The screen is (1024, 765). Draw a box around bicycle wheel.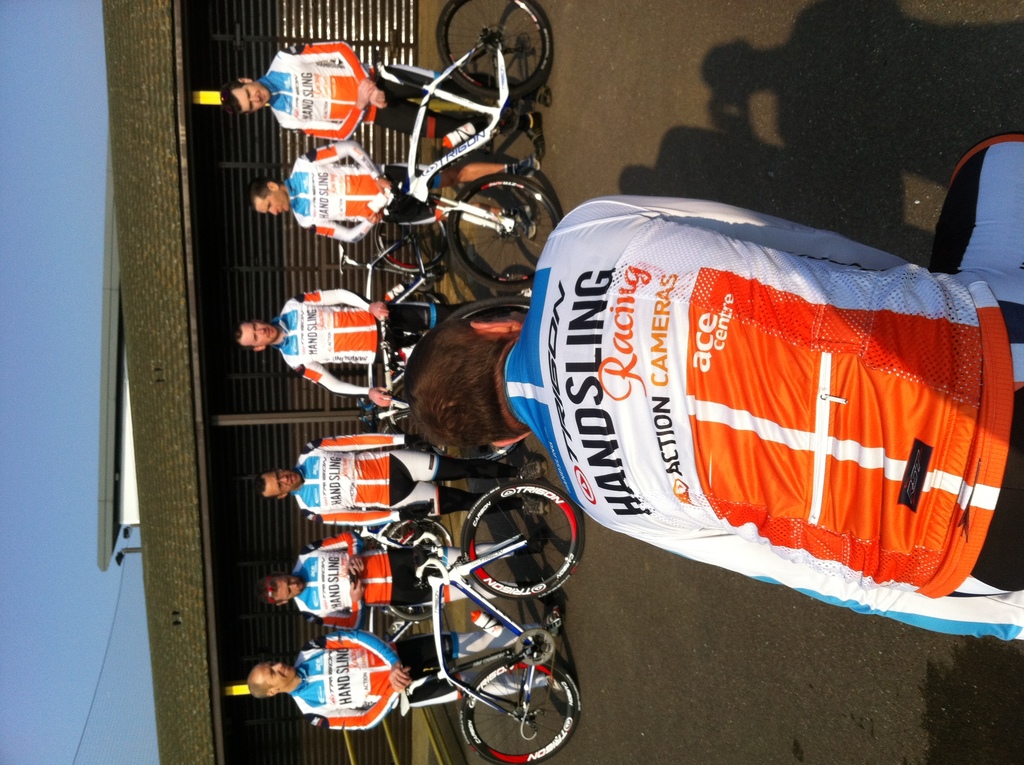
435 0 552 102.
